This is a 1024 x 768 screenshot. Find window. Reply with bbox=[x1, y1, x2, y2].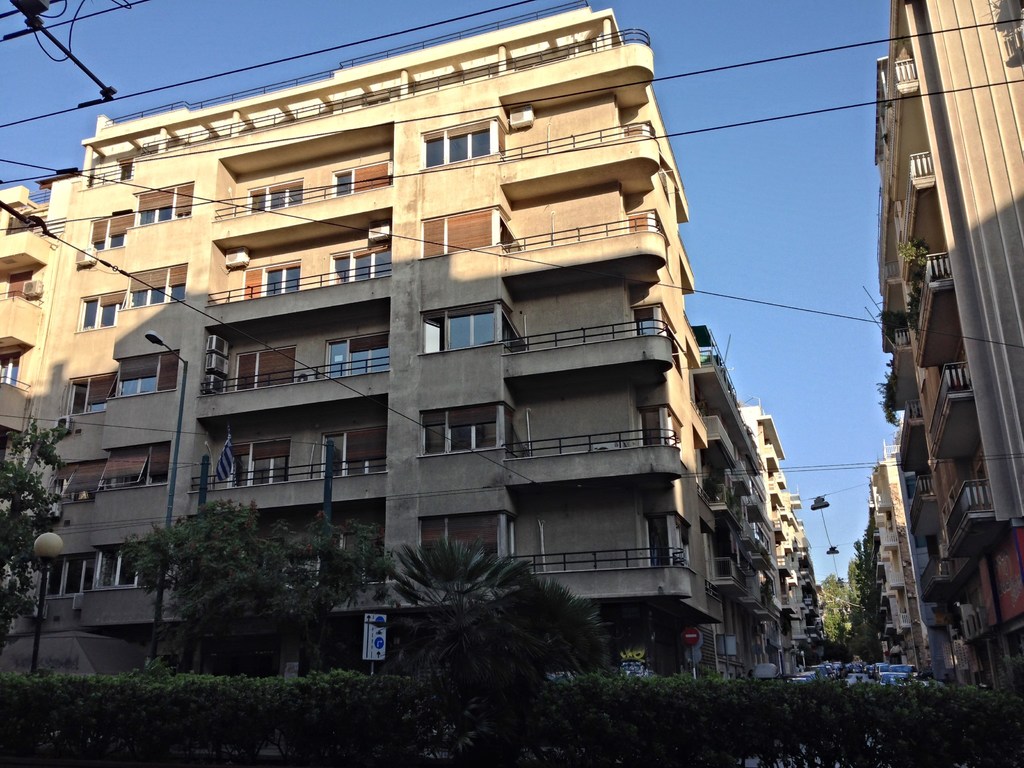
bbox=[324, 329, 392, 381].
